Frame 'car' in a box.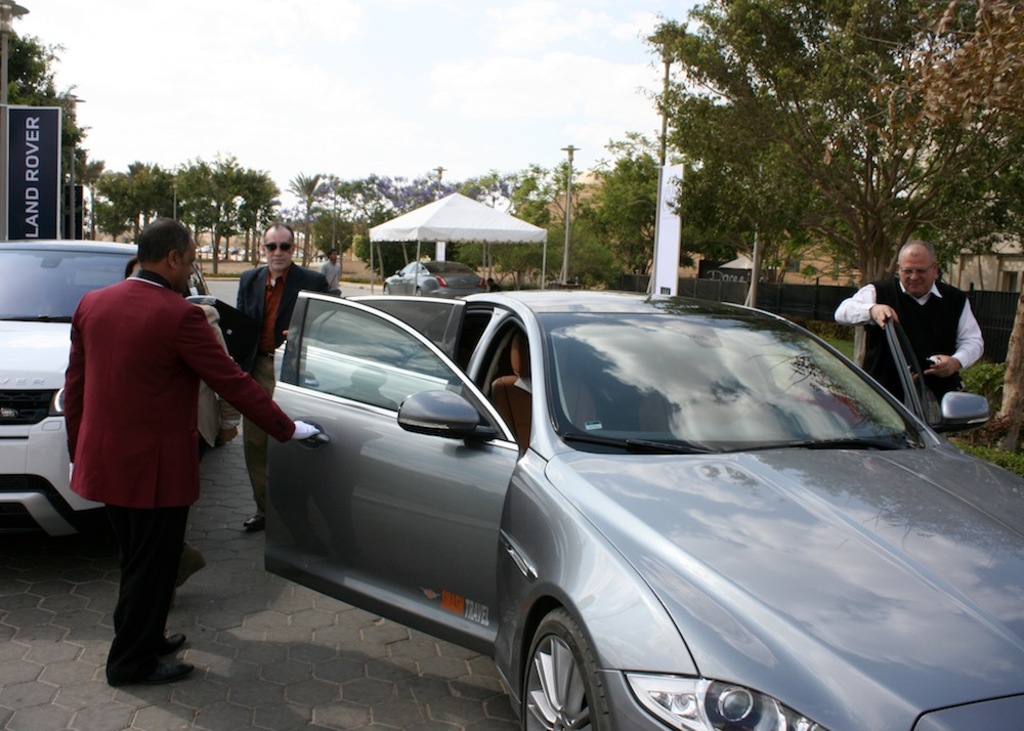
264, 291, 1023, 730.
